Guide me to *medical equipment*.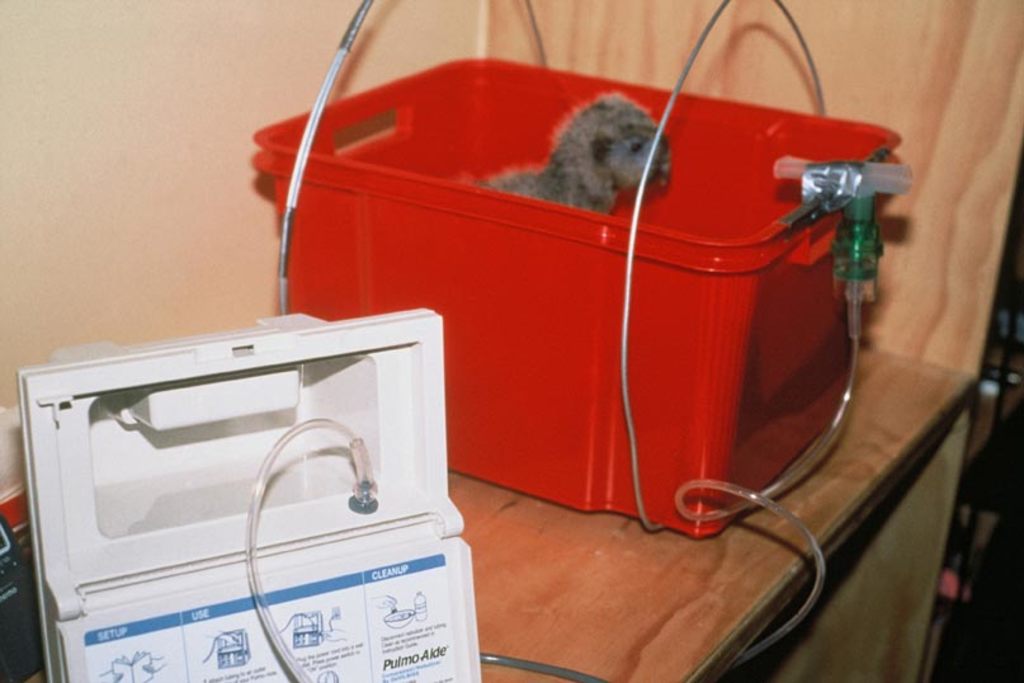
Guidance: bbox=[19, 307, 483, 682].
